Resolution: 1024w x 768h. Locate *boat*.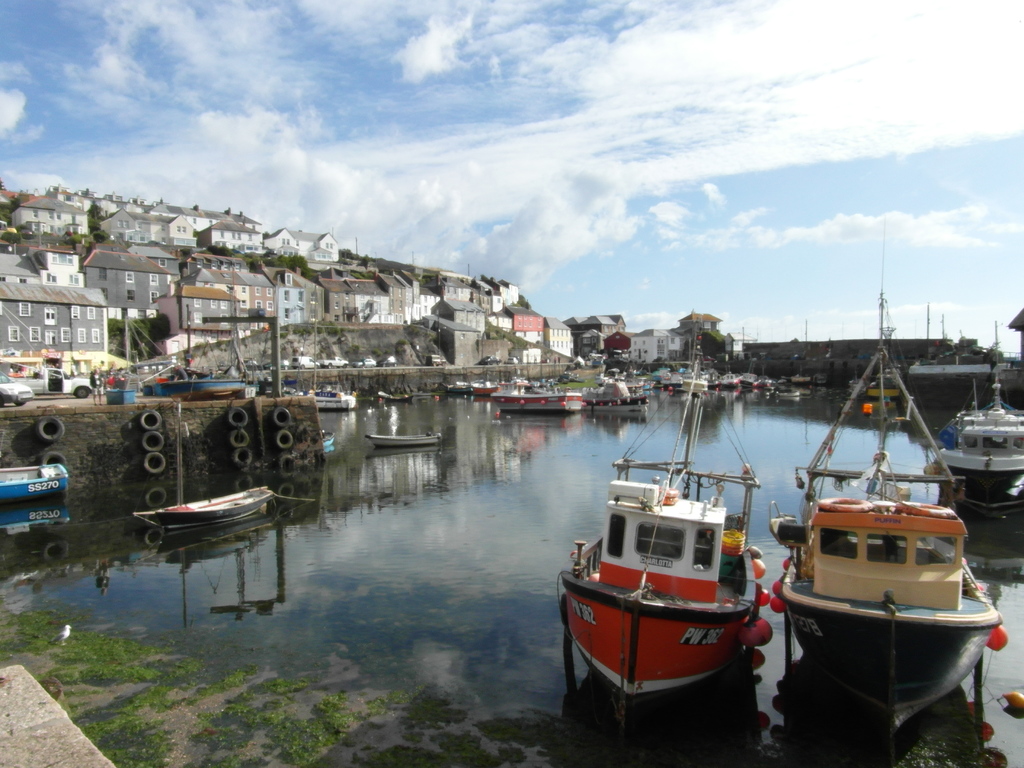
bbox=[378, 392, 415, 400].
